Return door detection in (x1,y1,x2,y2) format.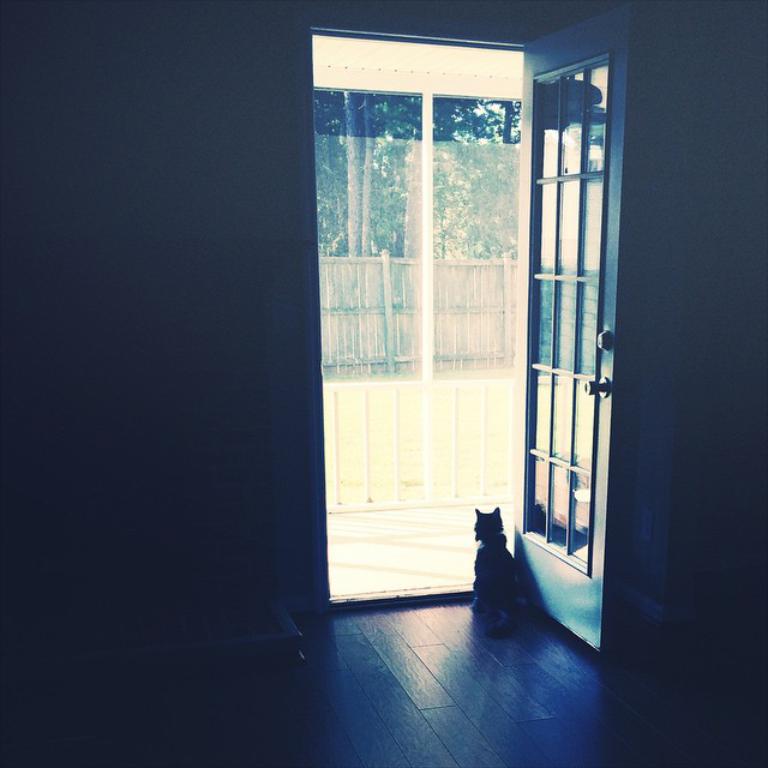
(515,4,635,656).
